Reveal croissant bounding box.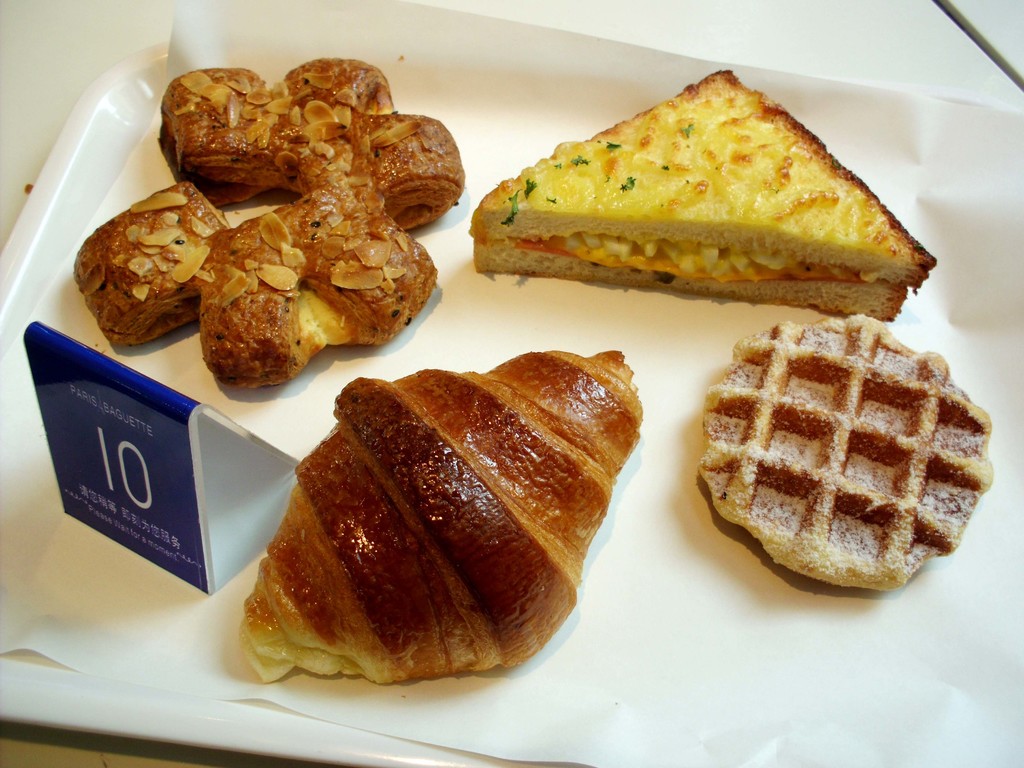
Revealed: region(232, 333, 657, 705).
